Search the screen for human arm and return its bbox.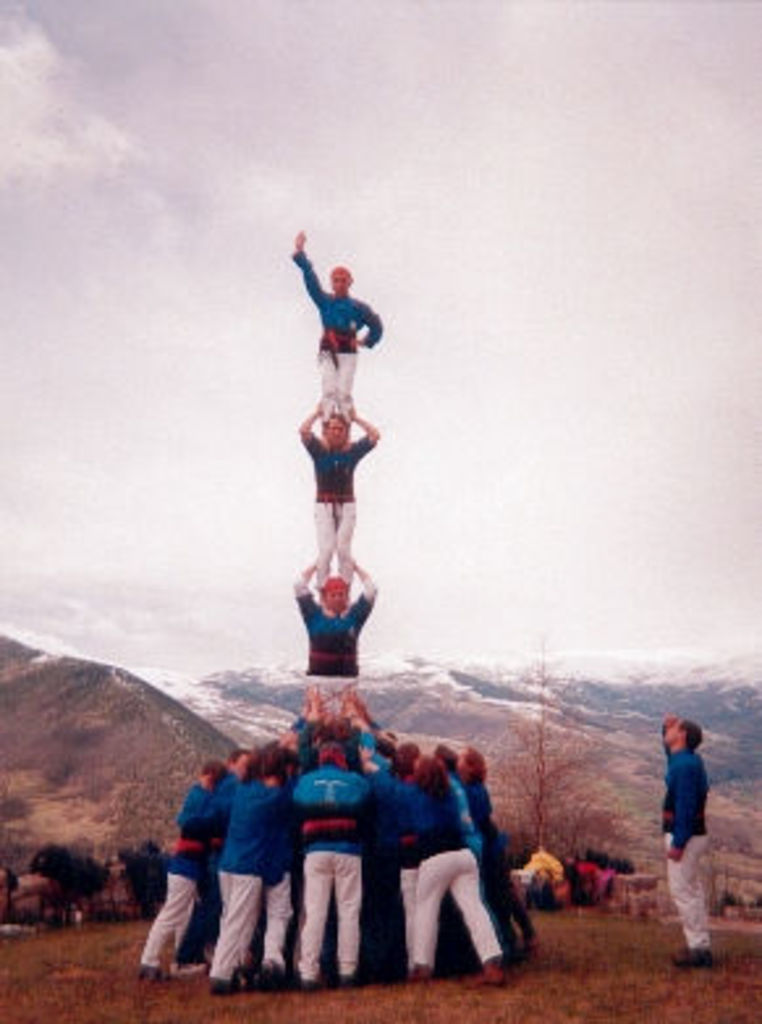
Found: <box>670,757,694,862</box>.
